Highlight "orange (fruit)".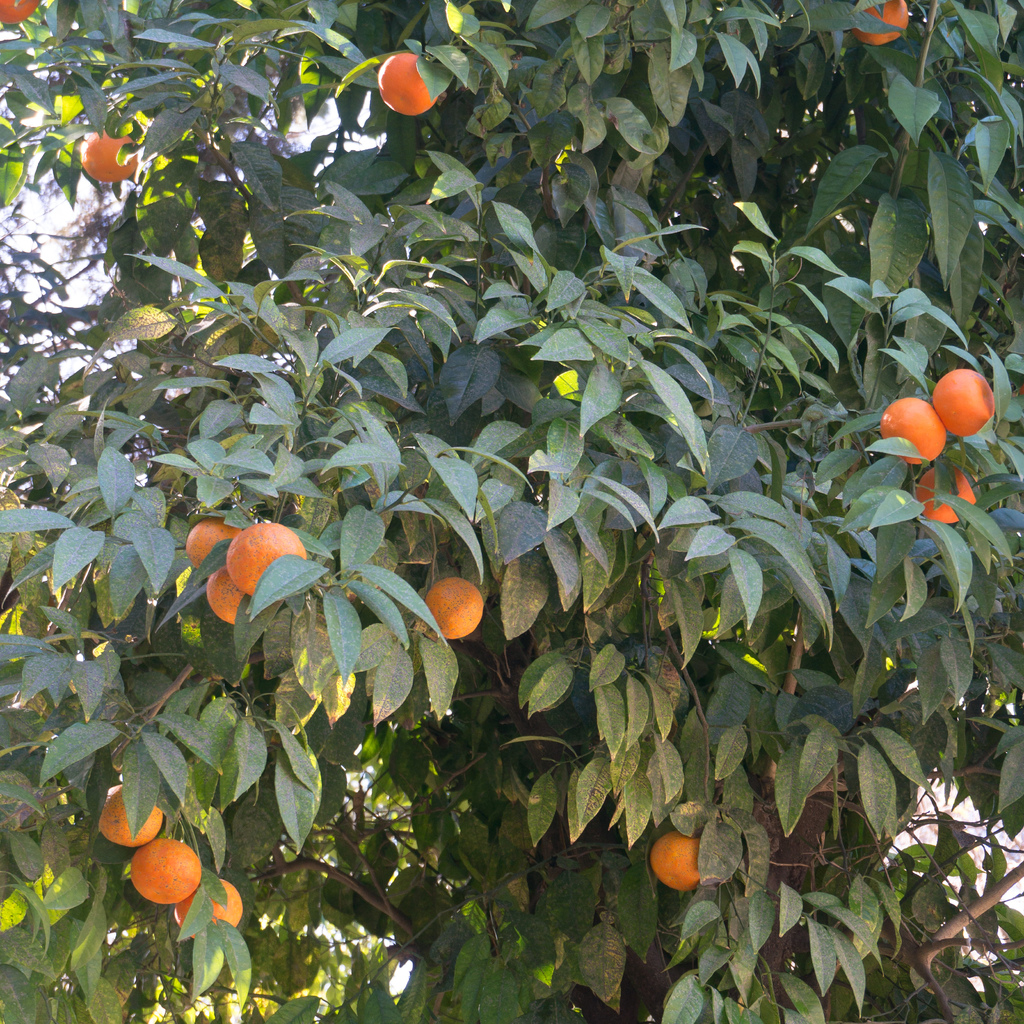
Highlighted region: bbox(931, 360, 997, 430).
